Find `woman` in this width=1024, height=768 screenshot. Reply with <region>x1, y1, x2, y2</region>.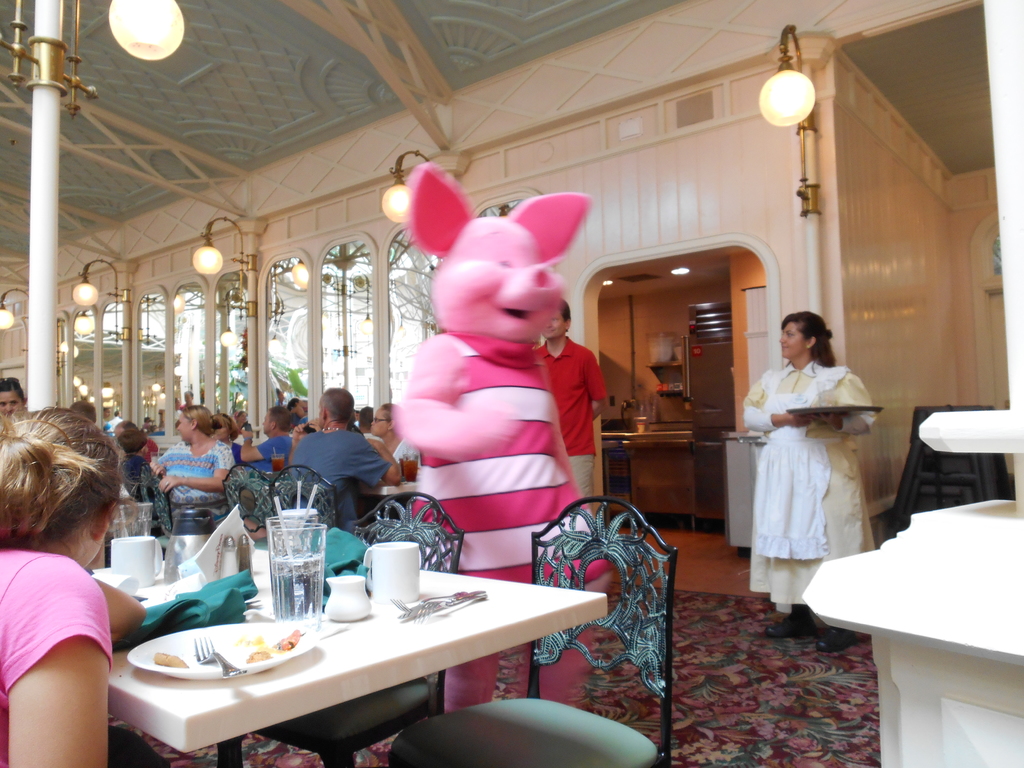
<region>366, 398, 423, 464</region>.
